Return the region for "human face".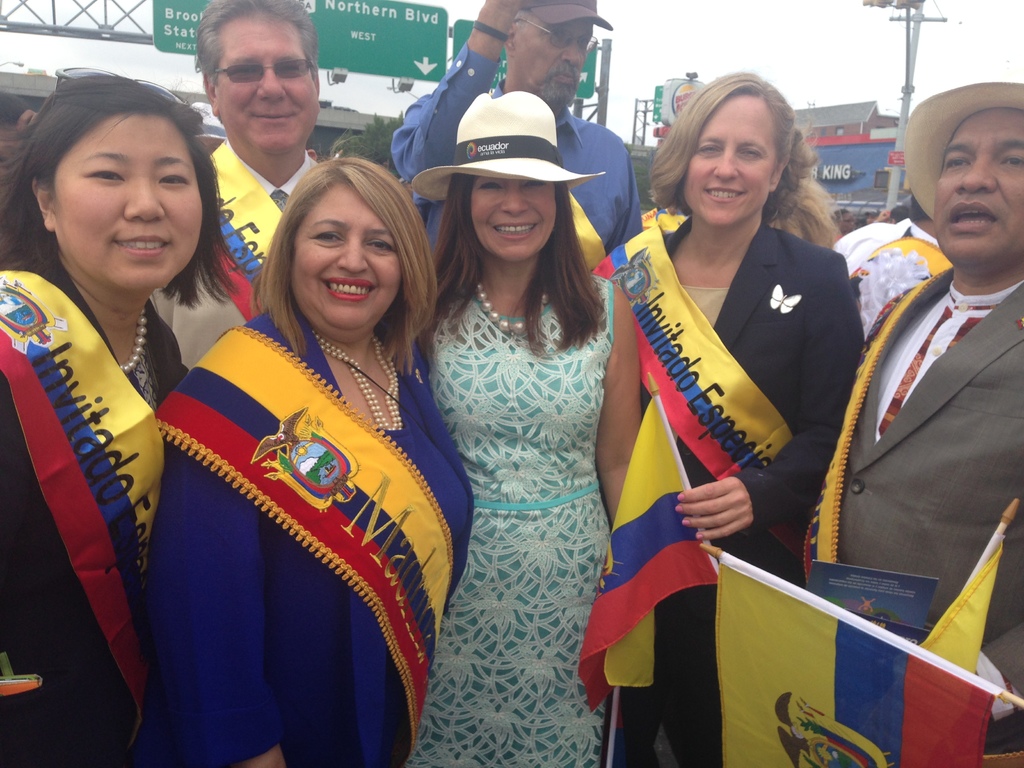
region(55, 115, 202, 290).
